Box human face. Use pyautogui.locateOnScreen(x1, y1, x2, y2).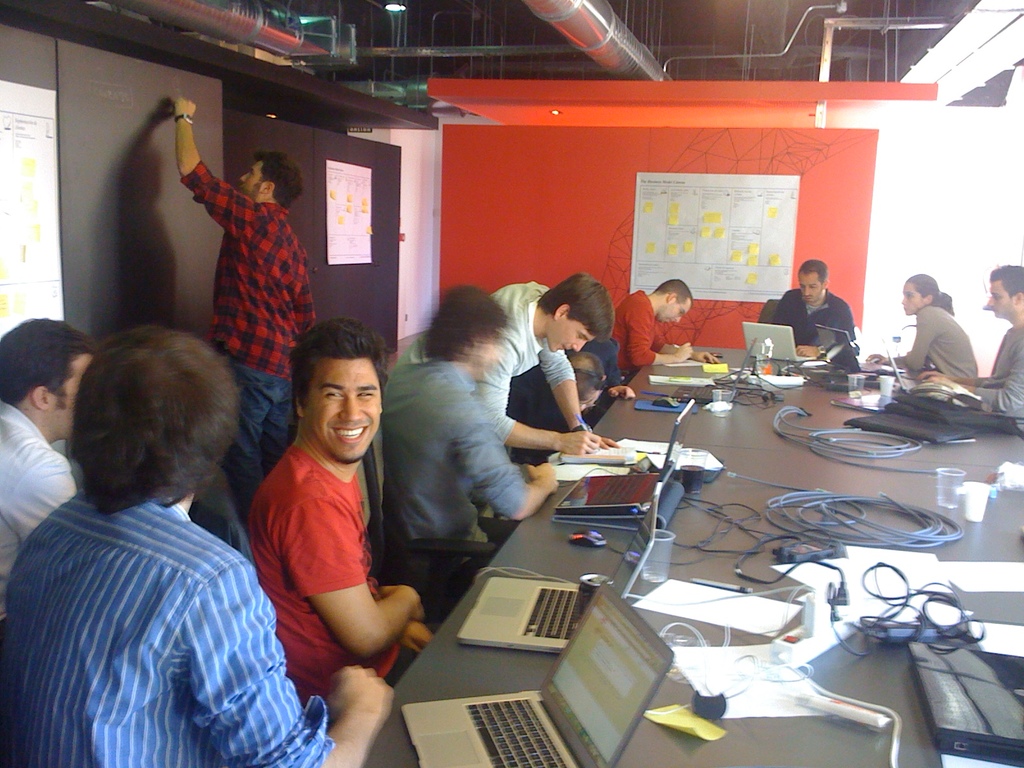
pyautogui.locateOnScreen(801, 268, 820, 298).
